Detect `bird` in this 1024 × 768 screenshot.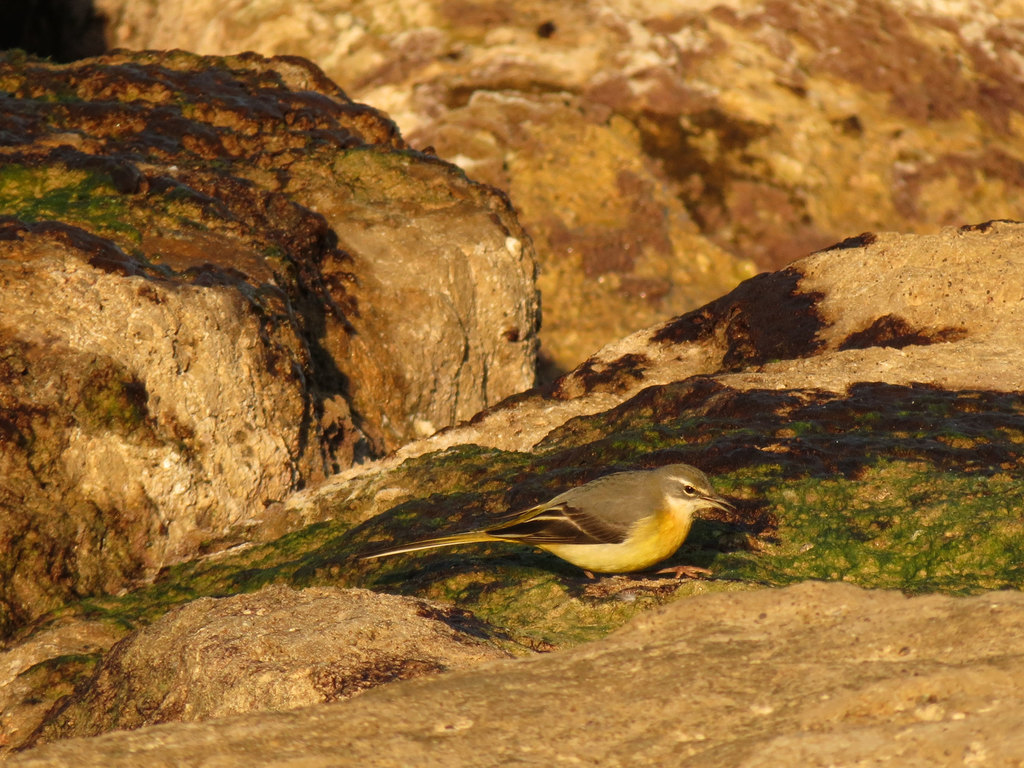
Detection: (left=310, top=460, right=782, bottom=611).
